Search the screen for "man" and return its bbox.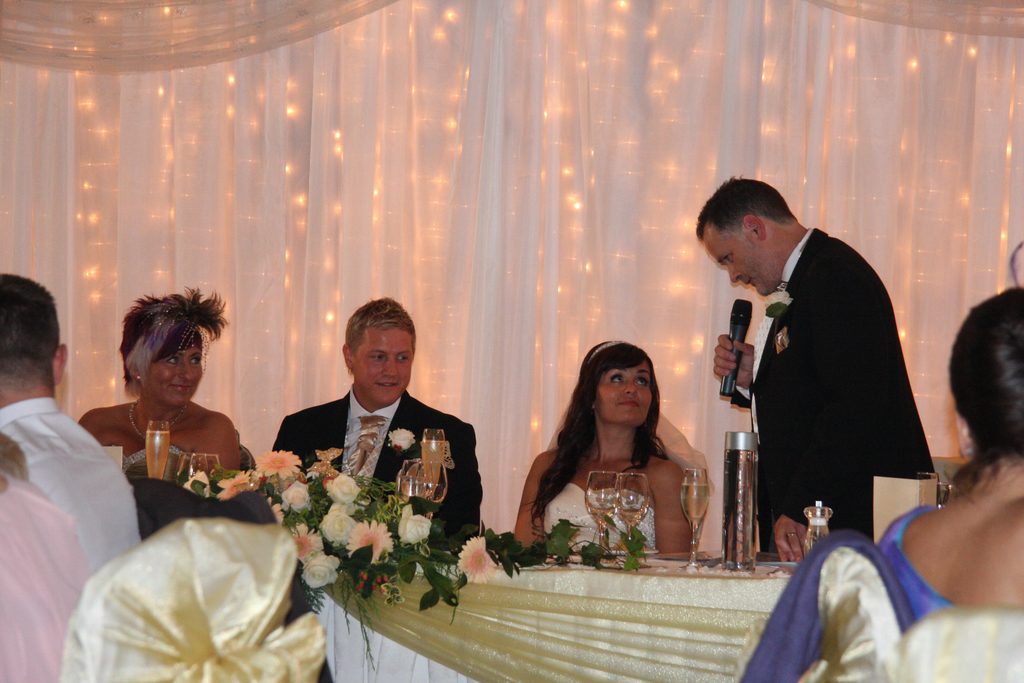
Found: [x1=695, y1=171, x2=939, y2=563].
